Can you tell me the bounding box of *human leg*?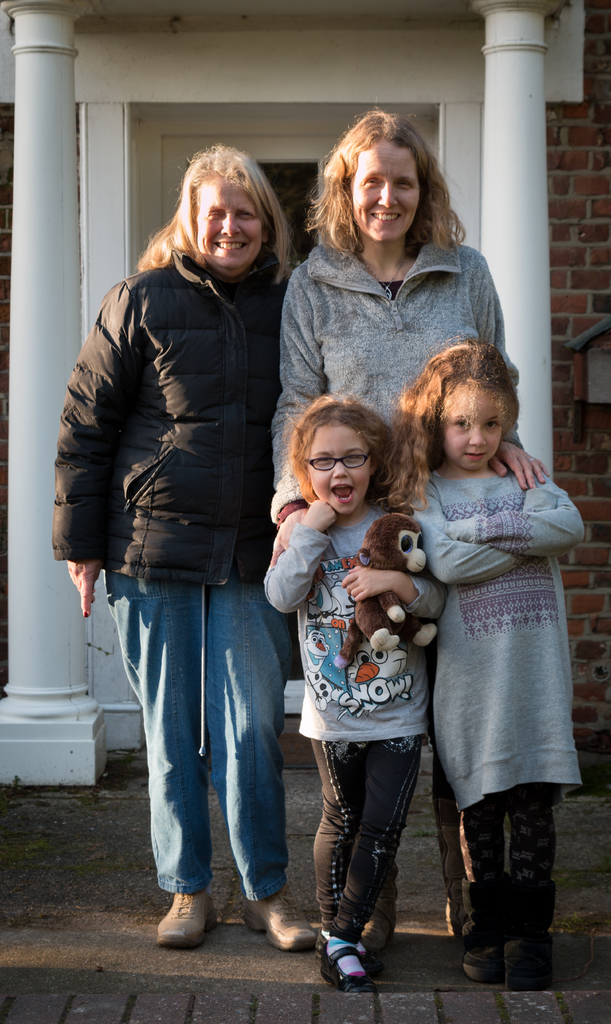
<box>104,570,211,937</box>.
